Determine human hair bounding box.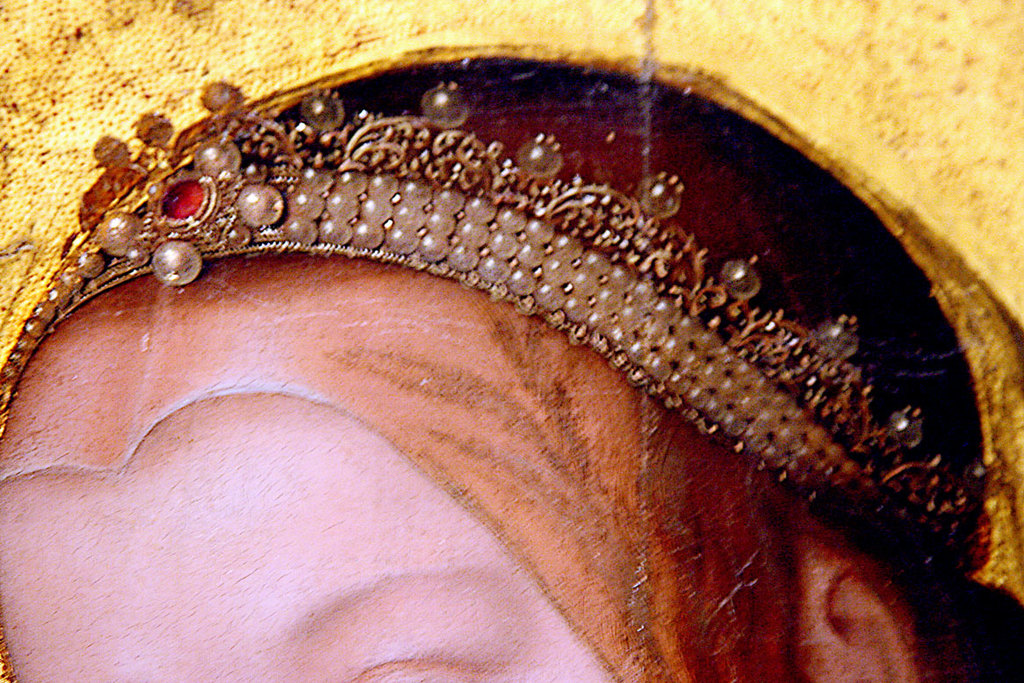
Determined: bbox=(6, 255, 850, 682).
